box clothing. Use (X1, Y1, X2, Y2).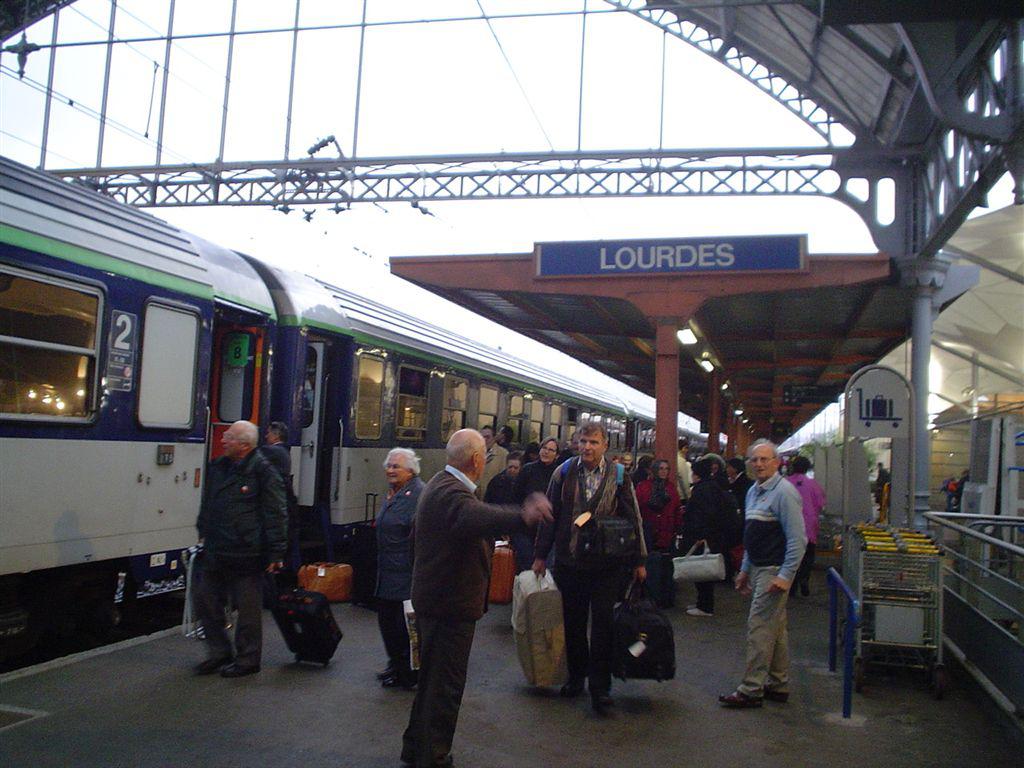
(742, 469, 814, 696).
